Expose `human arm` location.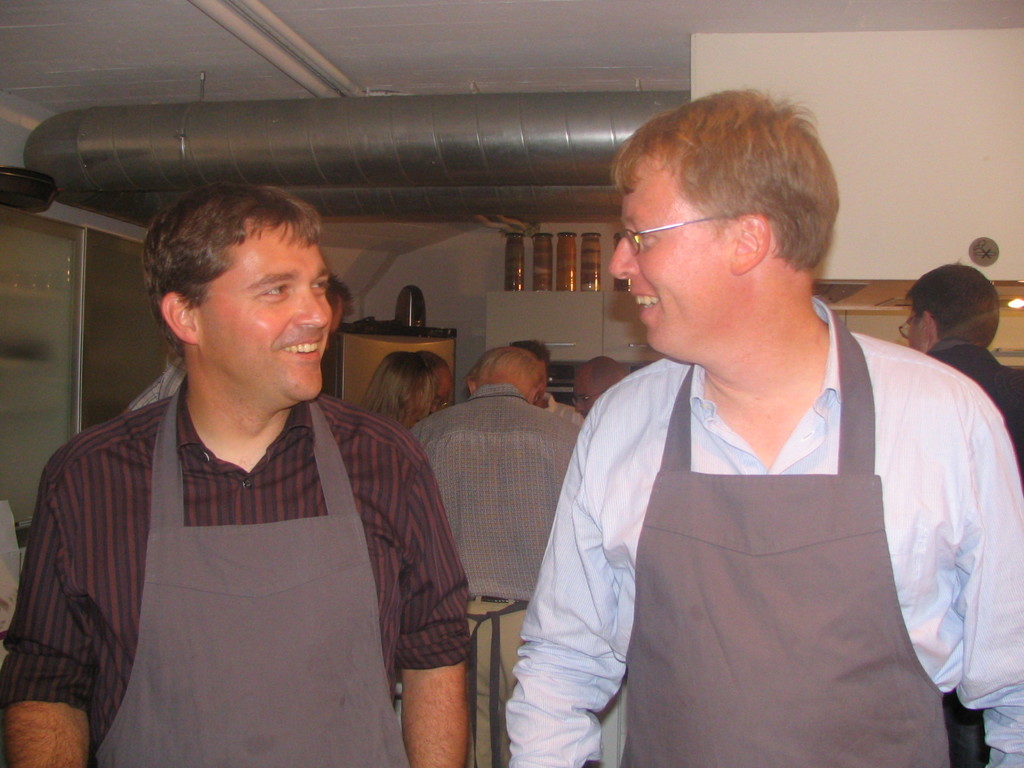
Exposed at [571, 403, 591, 430].
